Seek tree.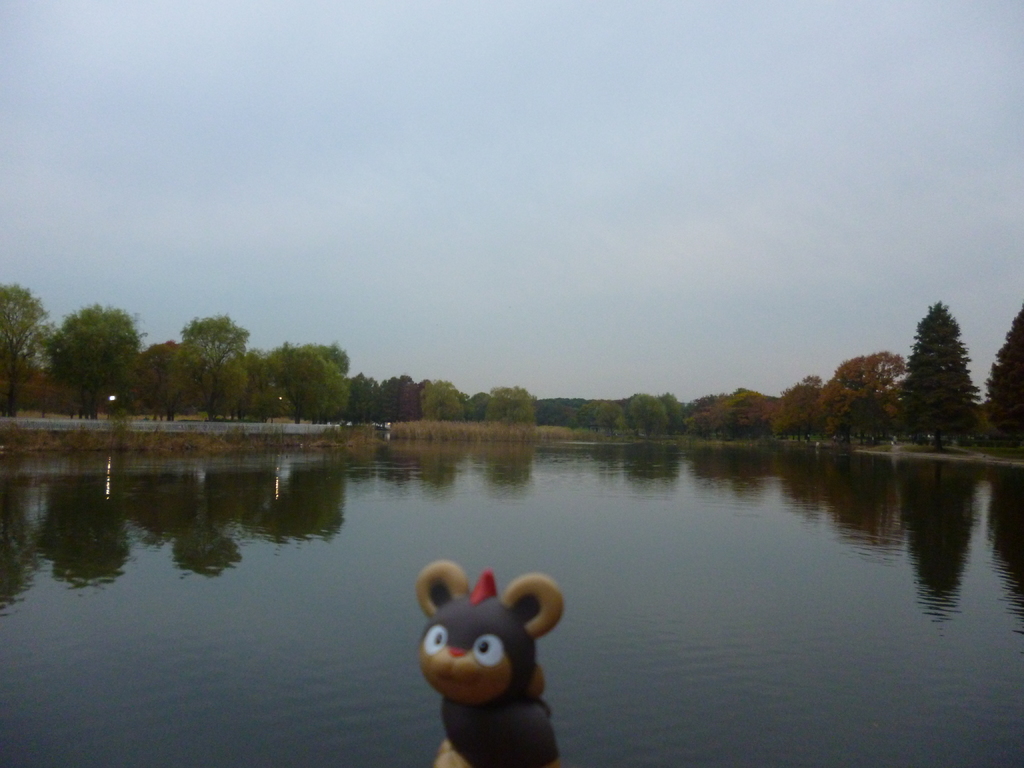
<region>412, 379, 468, 426</region>.
